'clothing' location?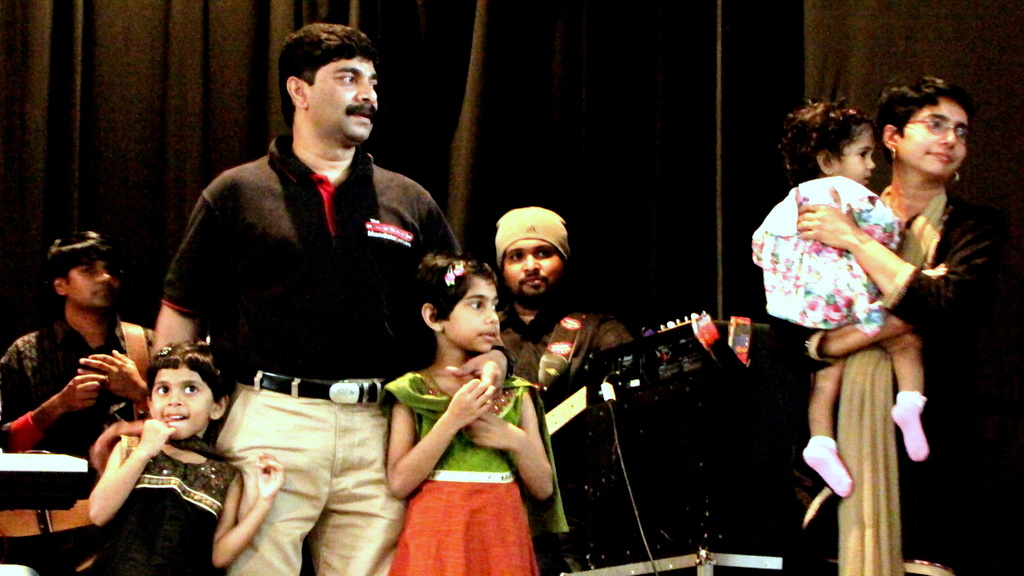
crop(86, 433, 235, 575)
